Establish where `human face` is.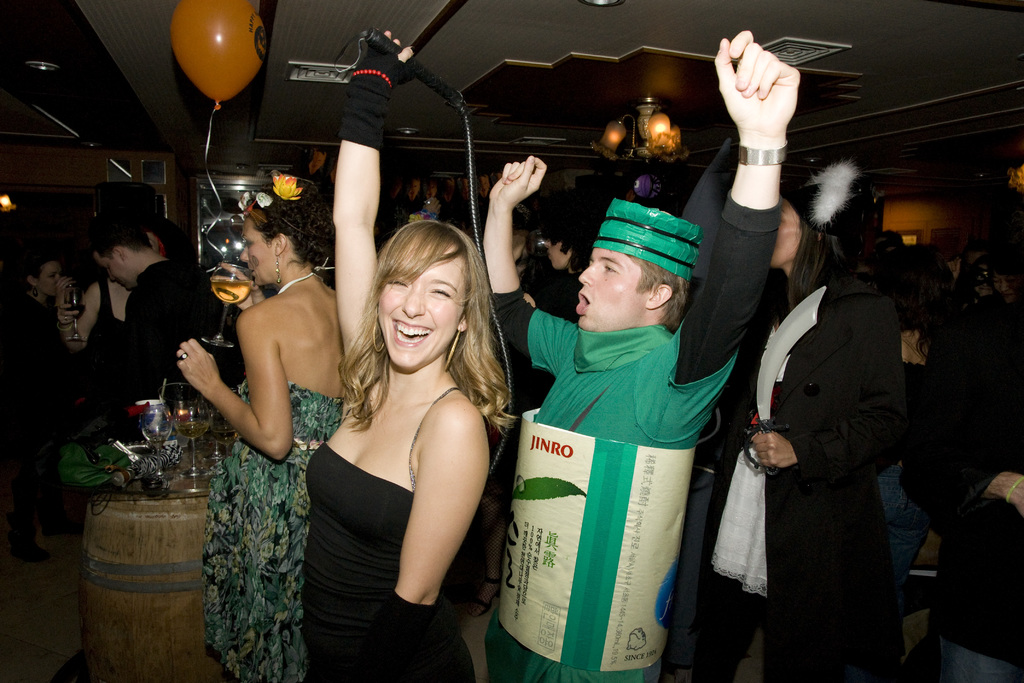
Established at select_region(243, 224, 273, 278).
